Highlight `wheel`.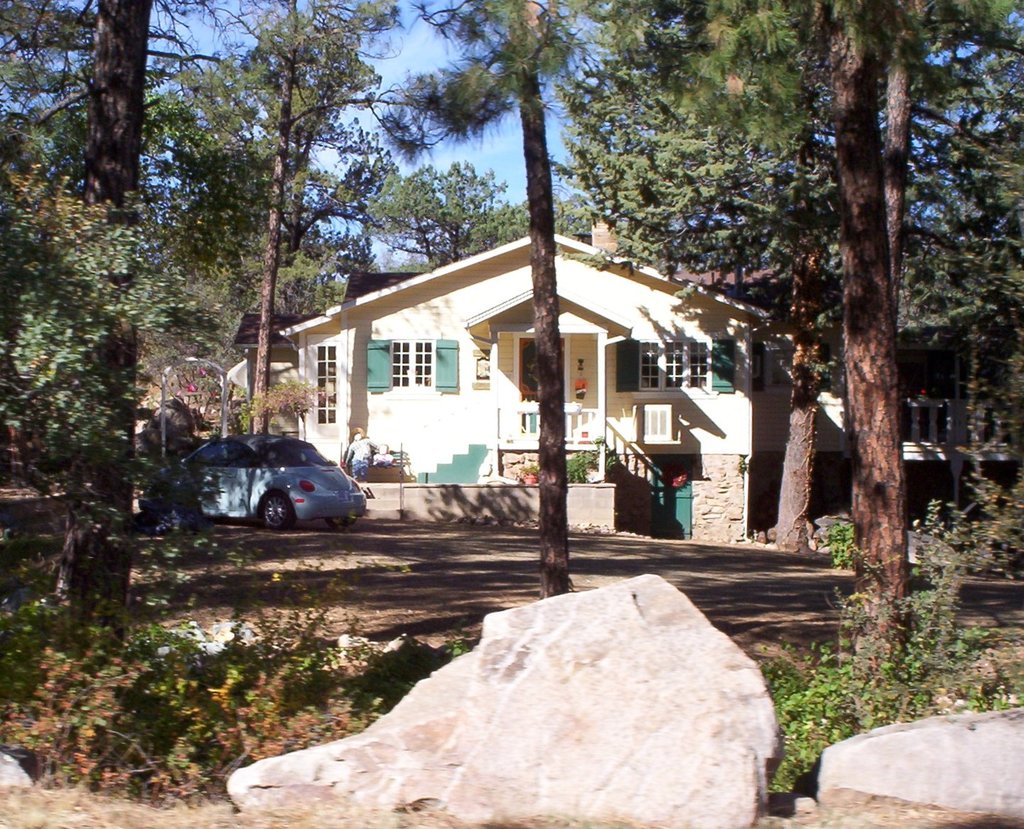
Highlighted region: left=263, top=493, right=294, bottom=527.
